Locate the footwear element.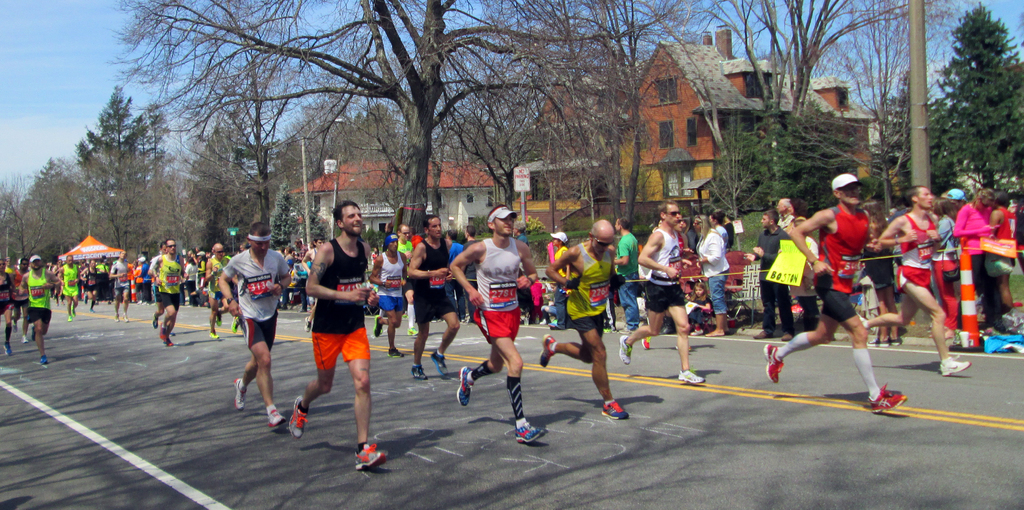
Element bbox: (left=690, top=327, right=703, bottom=335).
